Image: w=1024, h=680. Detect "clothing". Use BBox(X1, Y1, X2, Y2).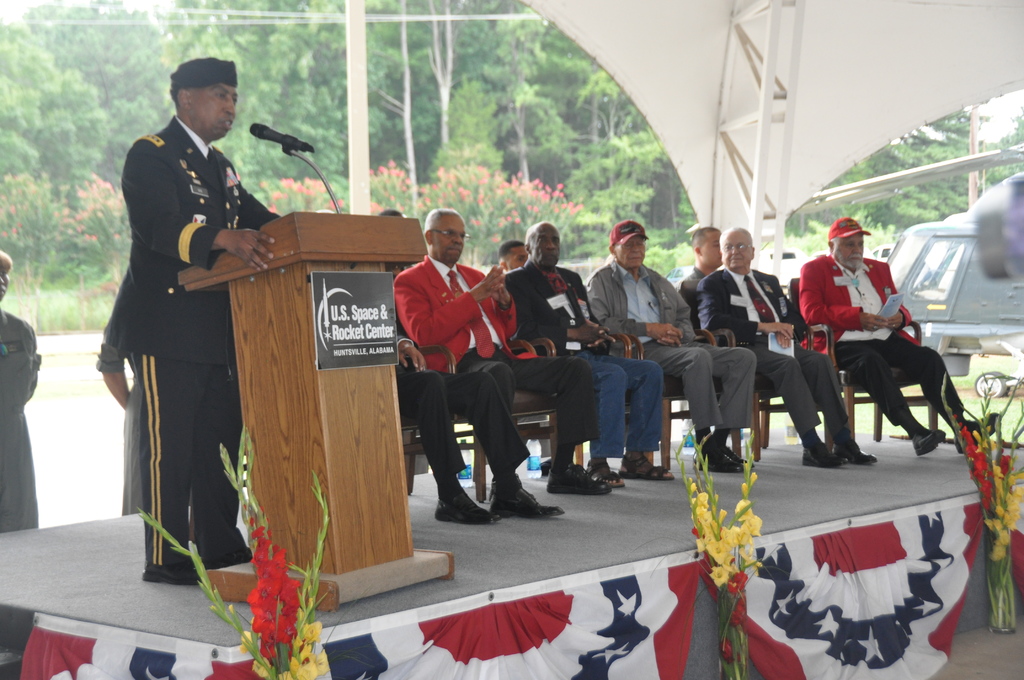
BBox(797, 254, 970, 420).
